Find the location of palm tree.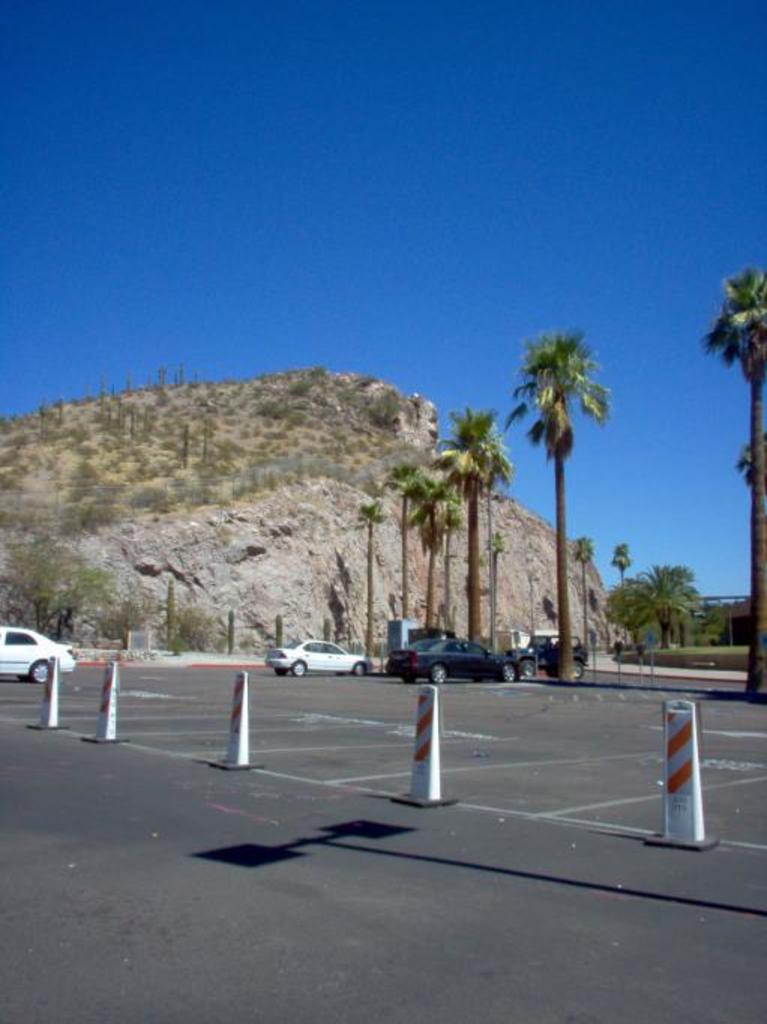
Location: [717, 279, 765, 670].
